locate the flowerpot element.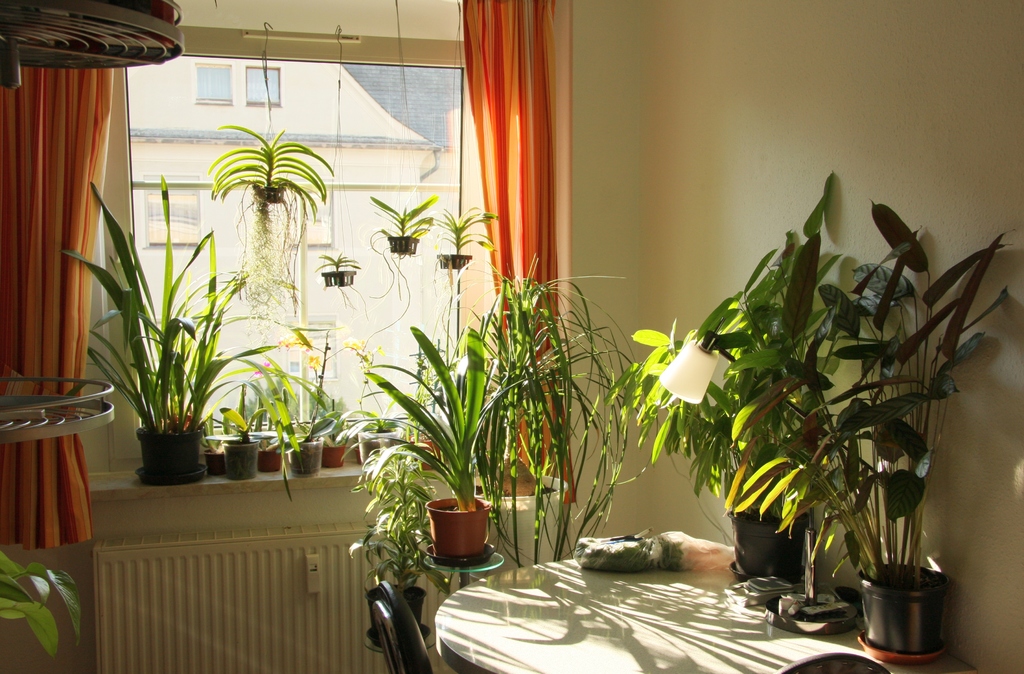
Element bbox: <region>420, 501, 500, 576</region>.
